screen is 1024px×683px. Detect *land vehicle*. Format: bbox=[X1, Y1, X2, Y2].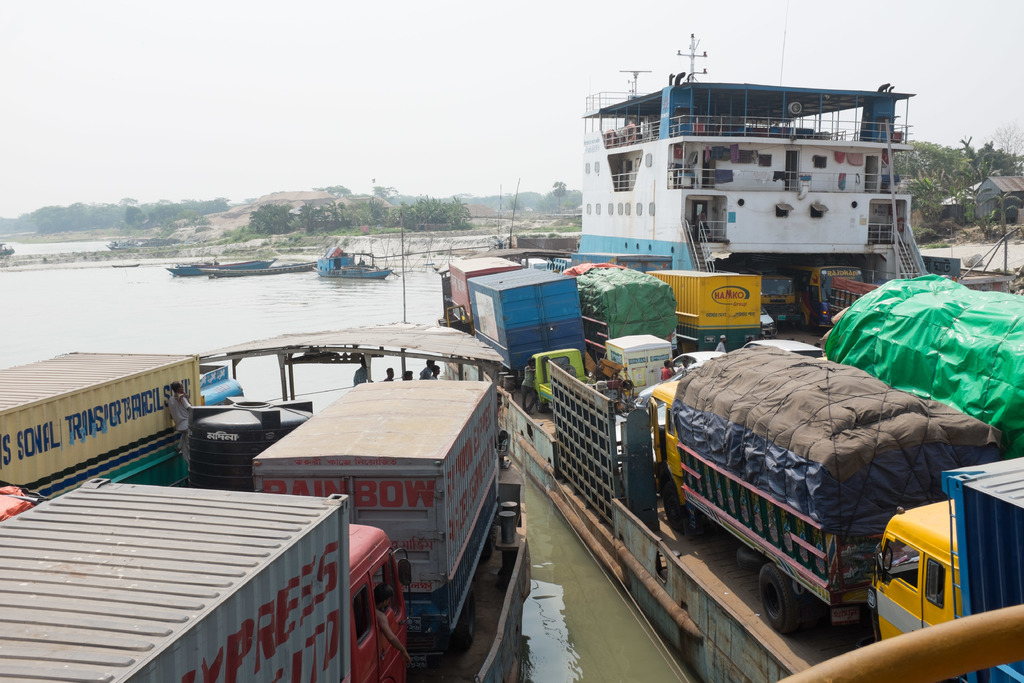
bbox=[0, 475, 416, 682].
